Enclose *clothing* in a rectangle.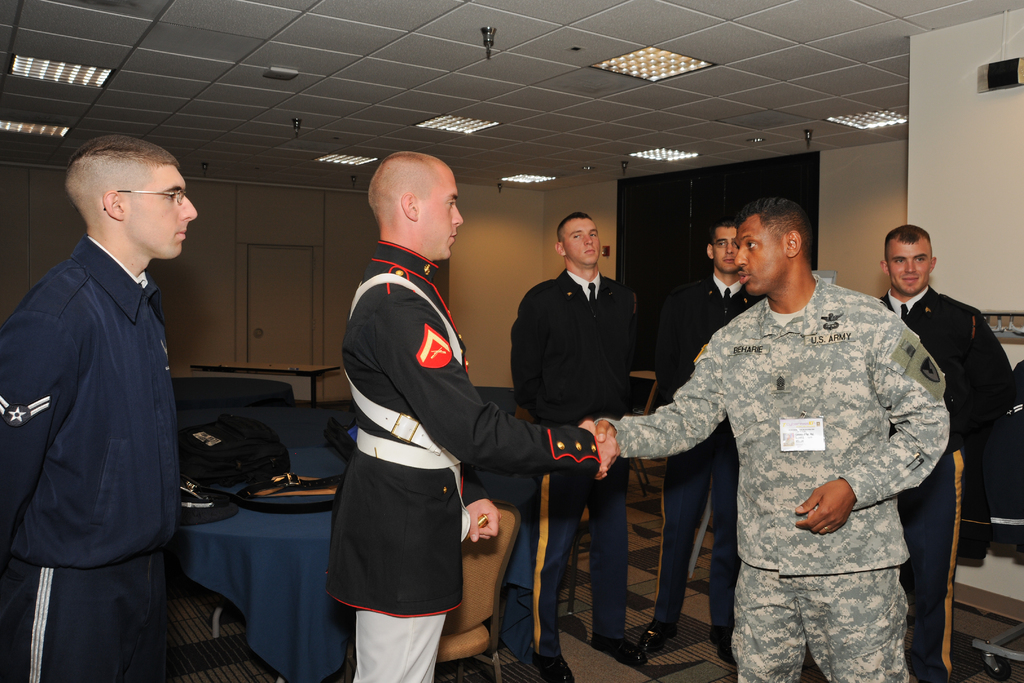
box=[639, 254, 948, 675].
